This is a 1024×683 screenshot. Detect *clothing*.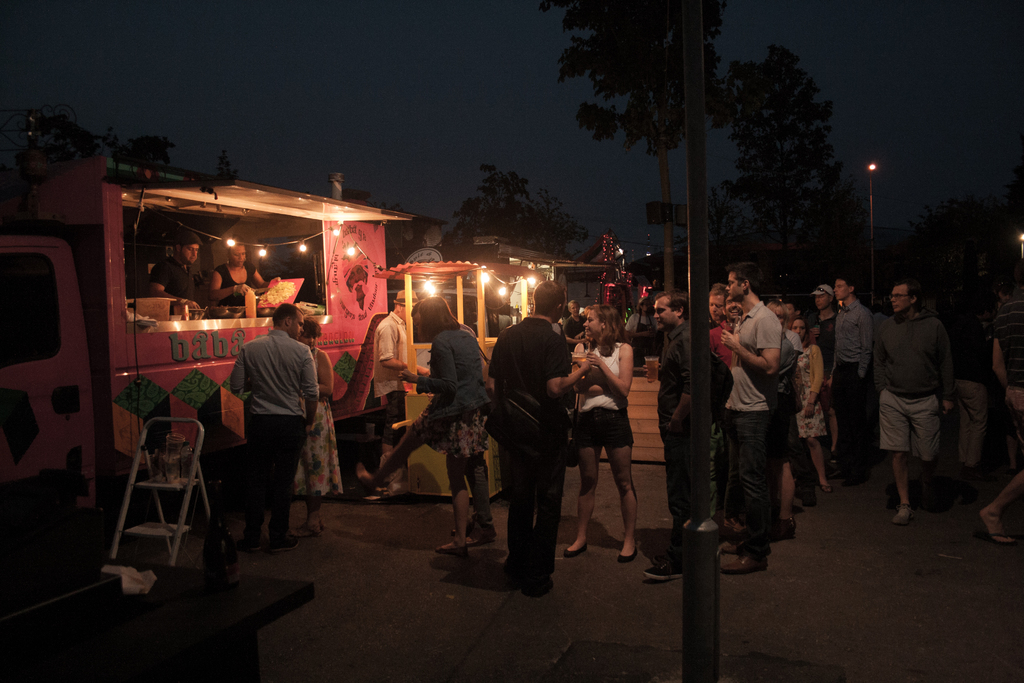
829/295/870/453.
